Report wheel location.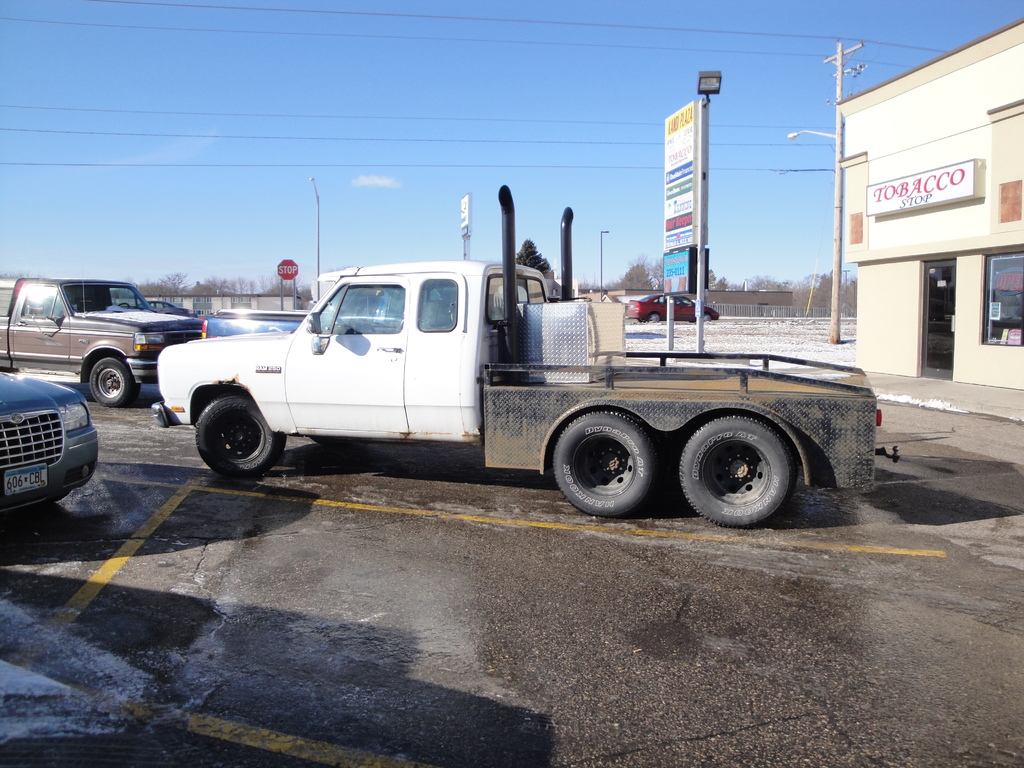
Report: (x1=83, y1=346, x2=139, y2=409).
